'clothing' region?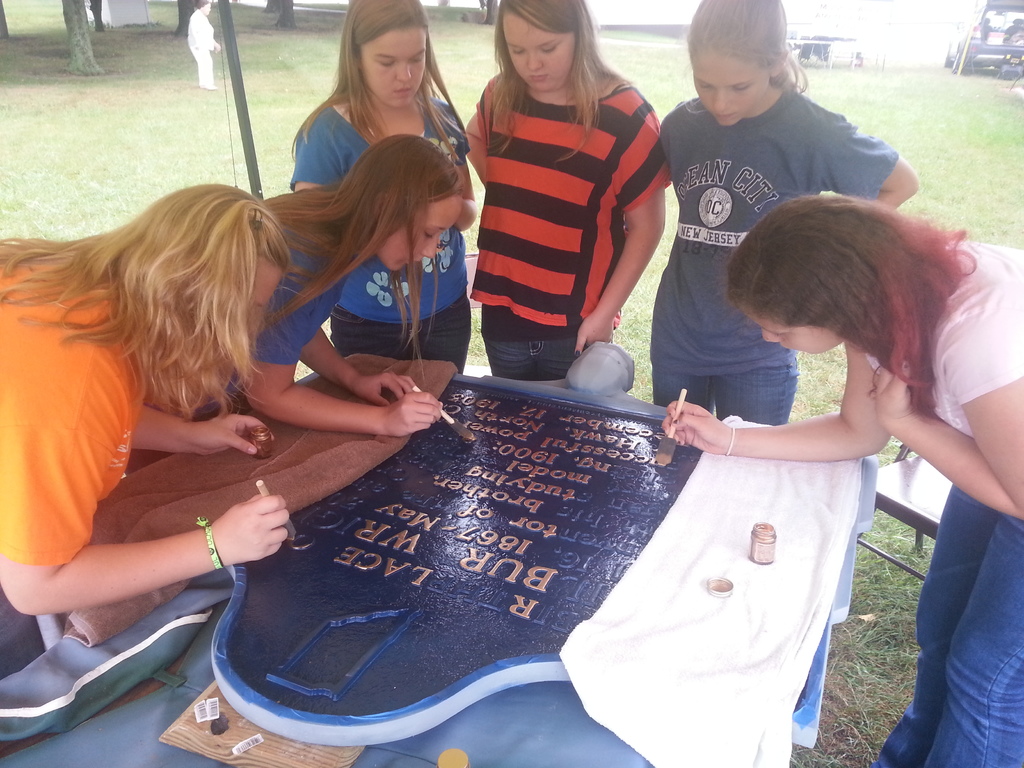
bbox(230, 186, 358, 379)
